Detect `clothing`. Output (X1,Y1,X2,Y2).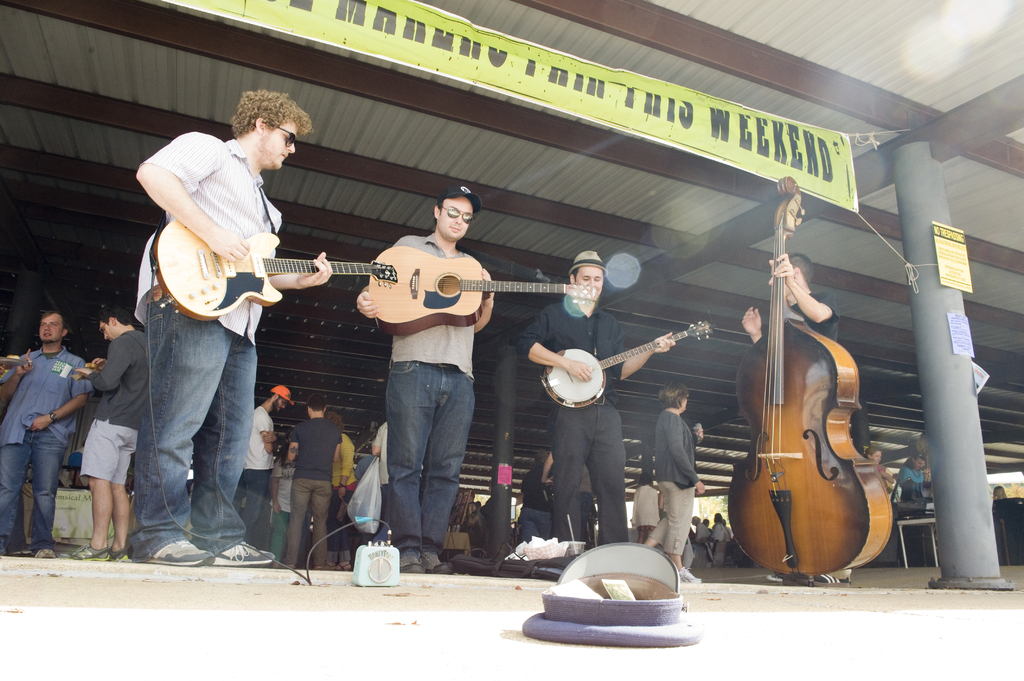
(0,344,83,549).
